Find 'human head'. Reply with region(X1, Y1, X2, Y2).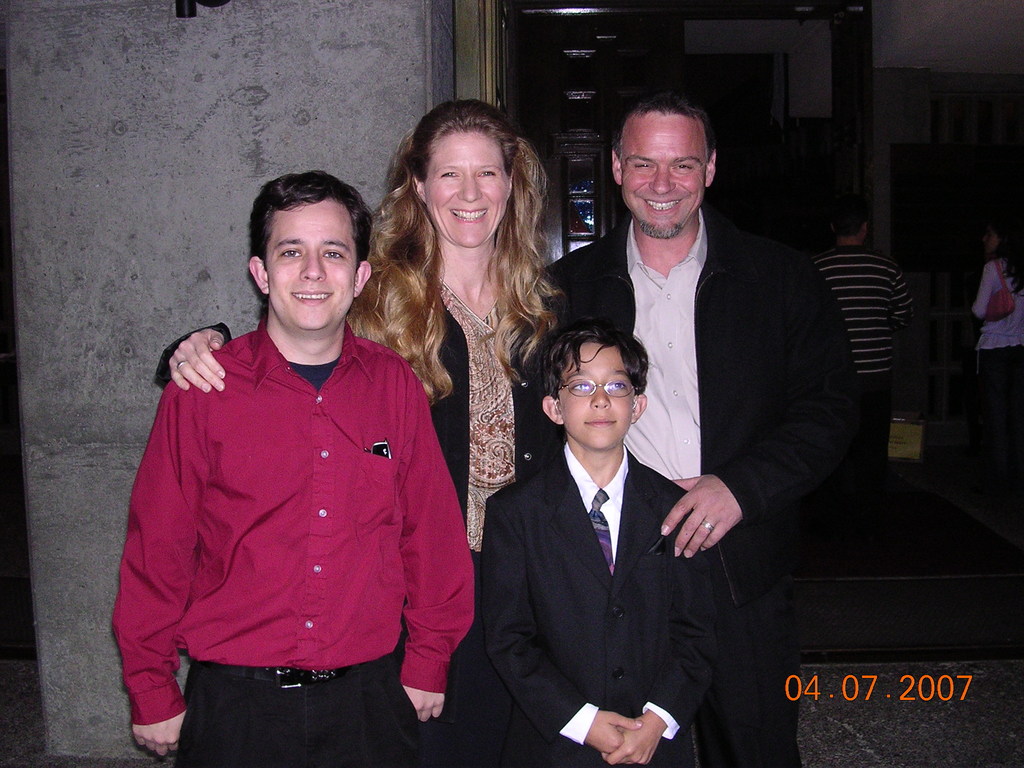
region(244, 168, 374, 316).
